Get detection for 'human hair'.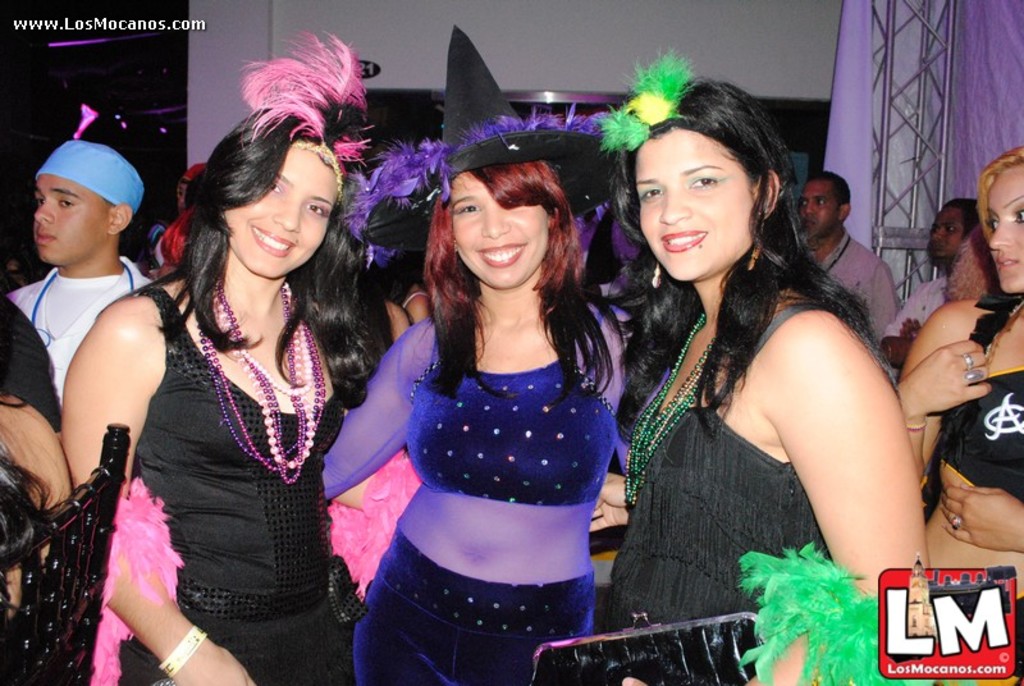
Detection: 424/157/616/395.
